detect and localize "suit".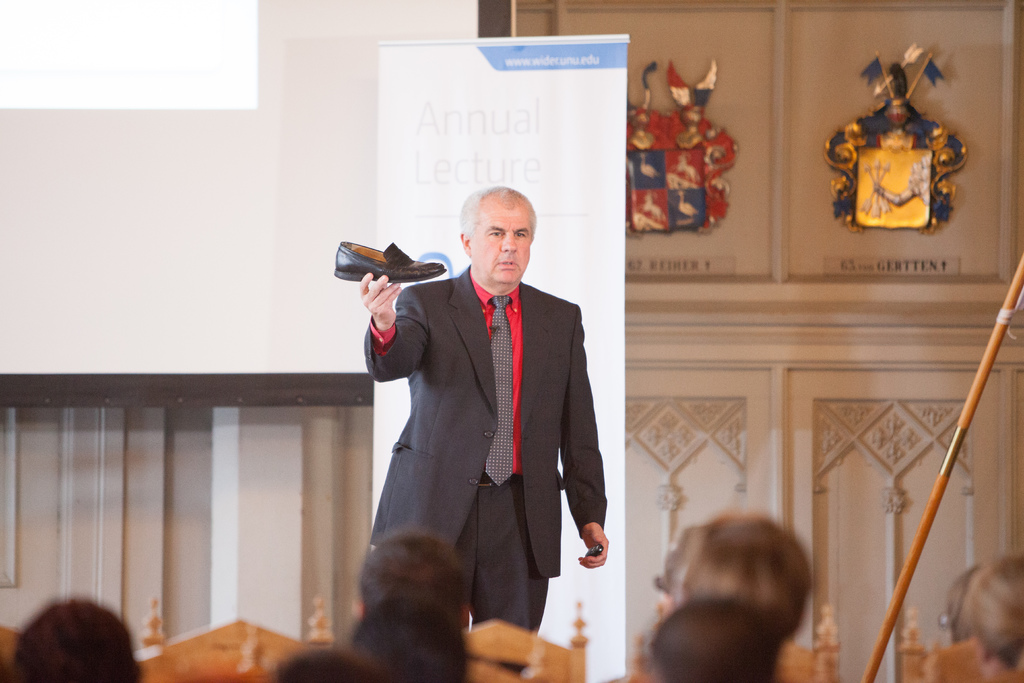
Localized at pyautogui.locateOnScreen(350, 190, 609, 646).
